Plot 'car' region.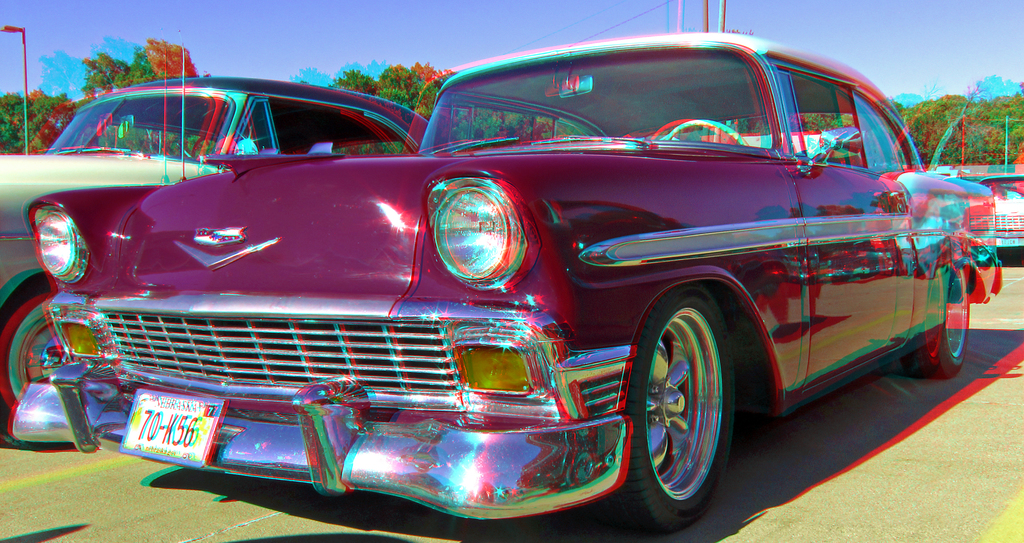
Plotted at box(0, 68, 451, 444).
